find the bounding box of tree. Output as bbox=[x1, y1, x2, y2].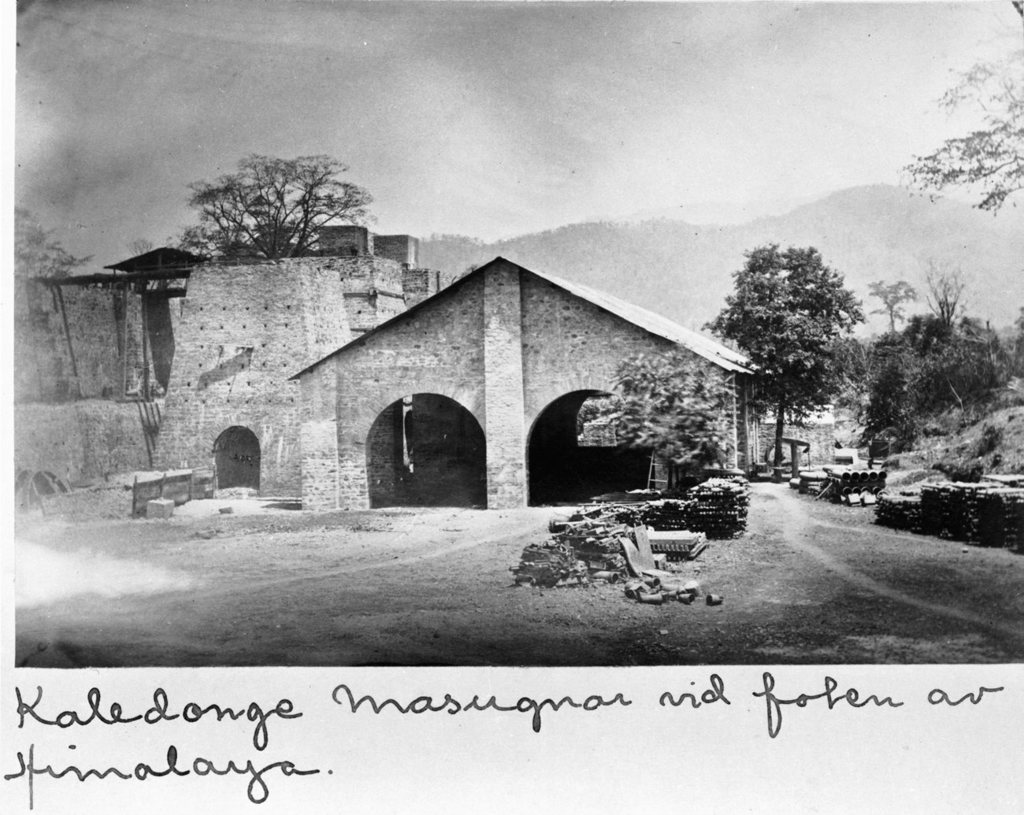
bbox=[863, 276, 921, 332].
